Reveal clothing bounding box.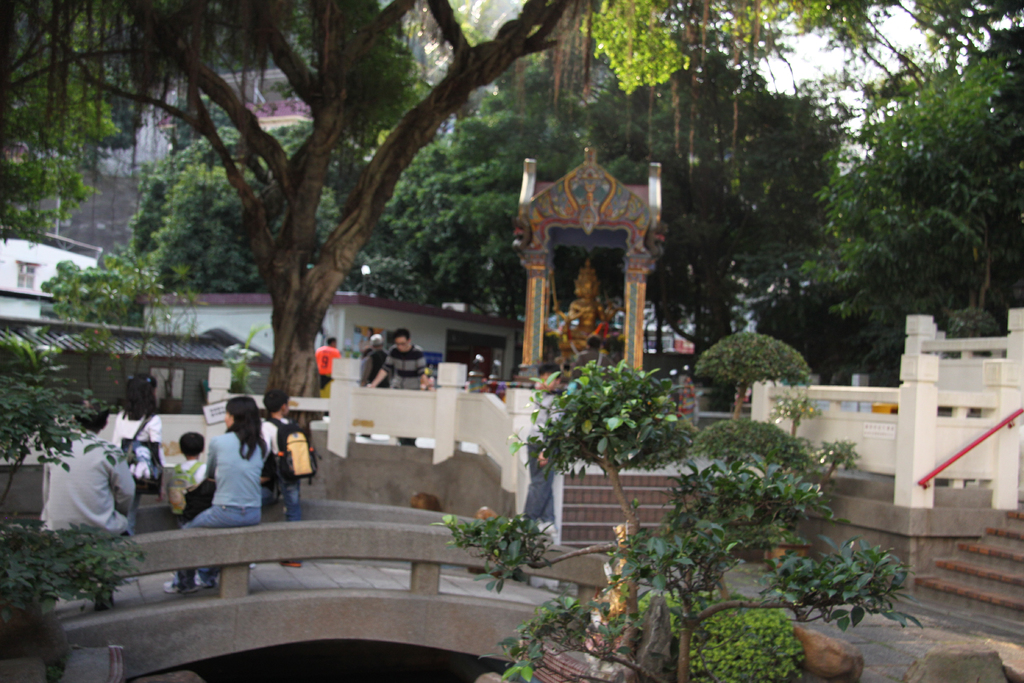
Revealed: <region>107, 416, 166, 484</region>.
